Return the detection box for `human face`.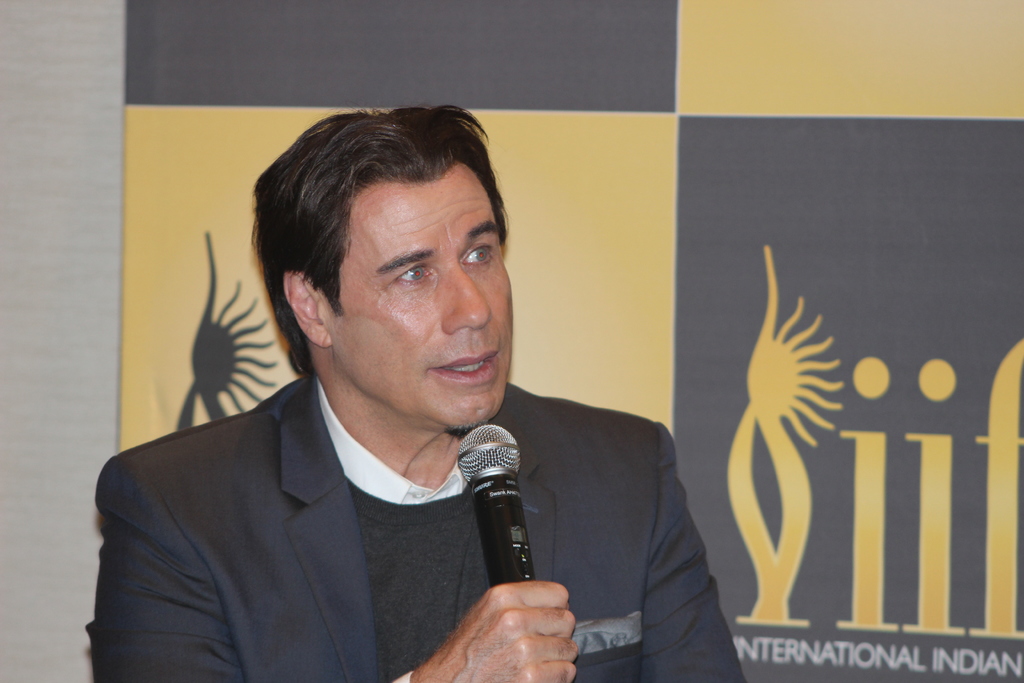
bbox=(330, 164, 512, 423).
